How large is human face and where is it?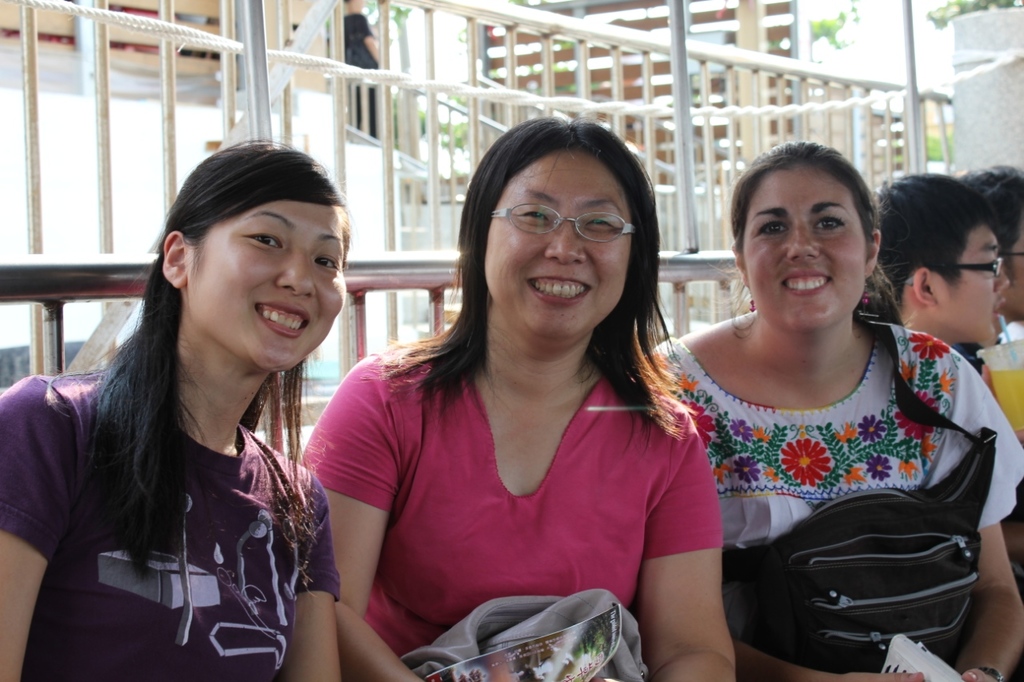
Bounding box: [left=1007, top=225, right=1023, bottom=316].
